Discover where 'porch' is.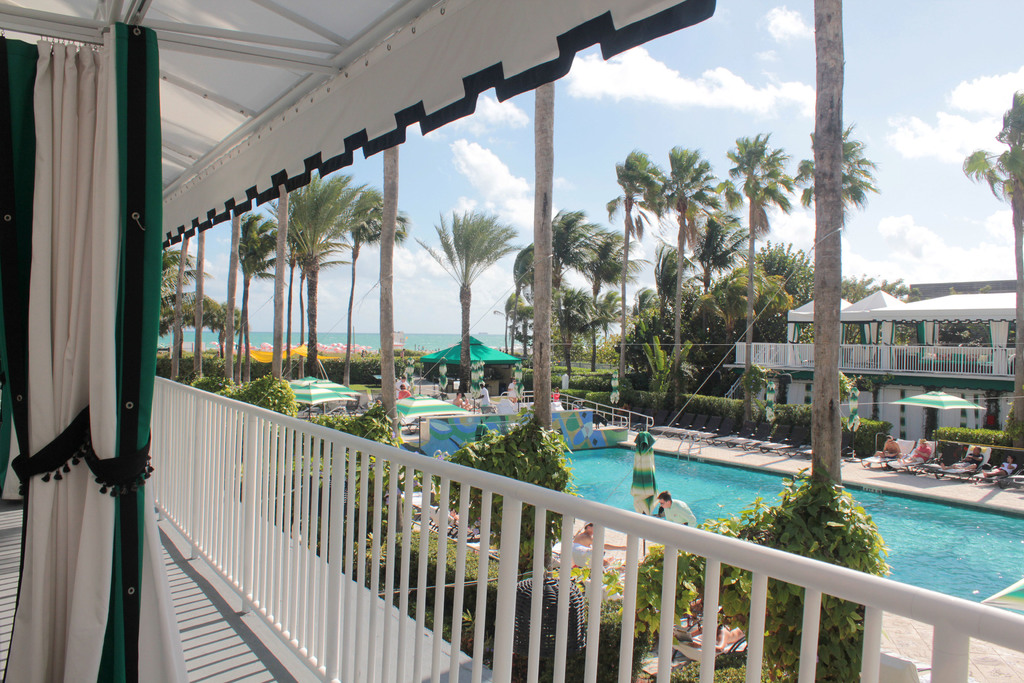
Discovered at detection(696, 332, 1023, 473).
